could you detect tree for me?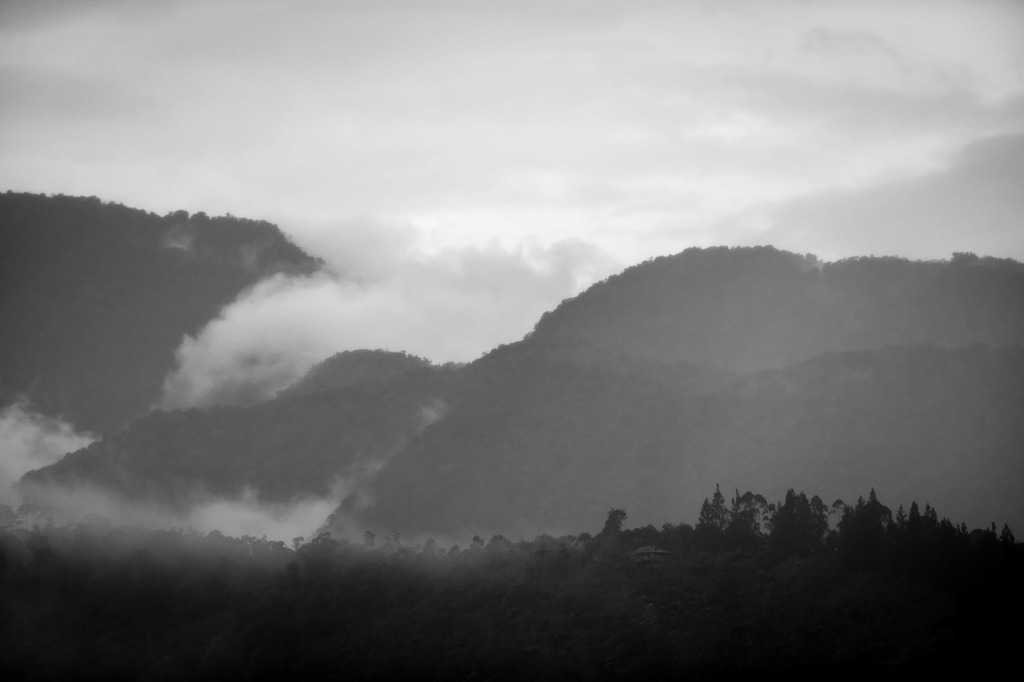
Detection result: 700:492:797:564.
